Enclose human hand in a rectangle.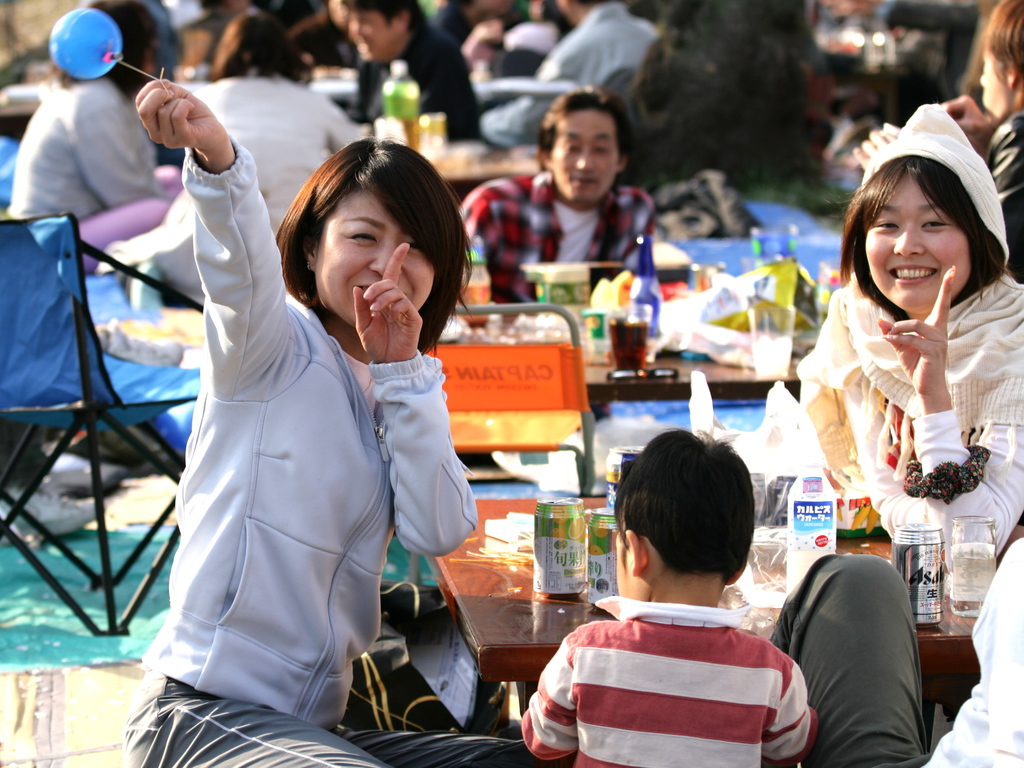
{"left": 938, "top": 93, "right": 994, "bottom": 150}.
